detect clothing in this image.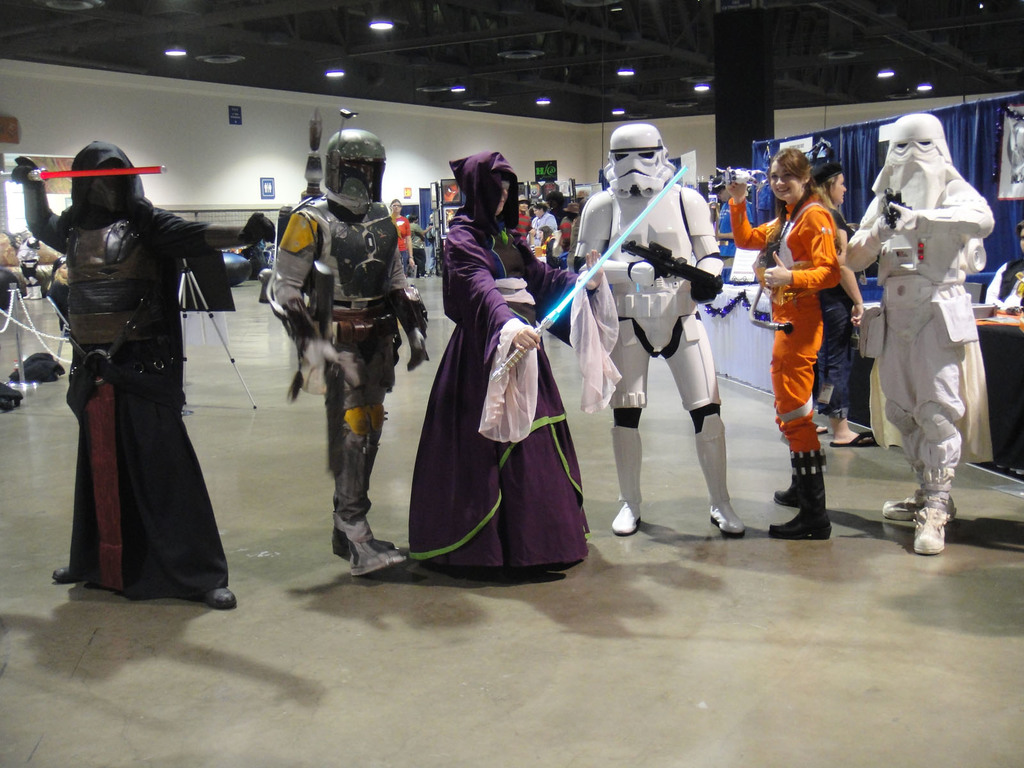
Detection: (526,209,559,252).
